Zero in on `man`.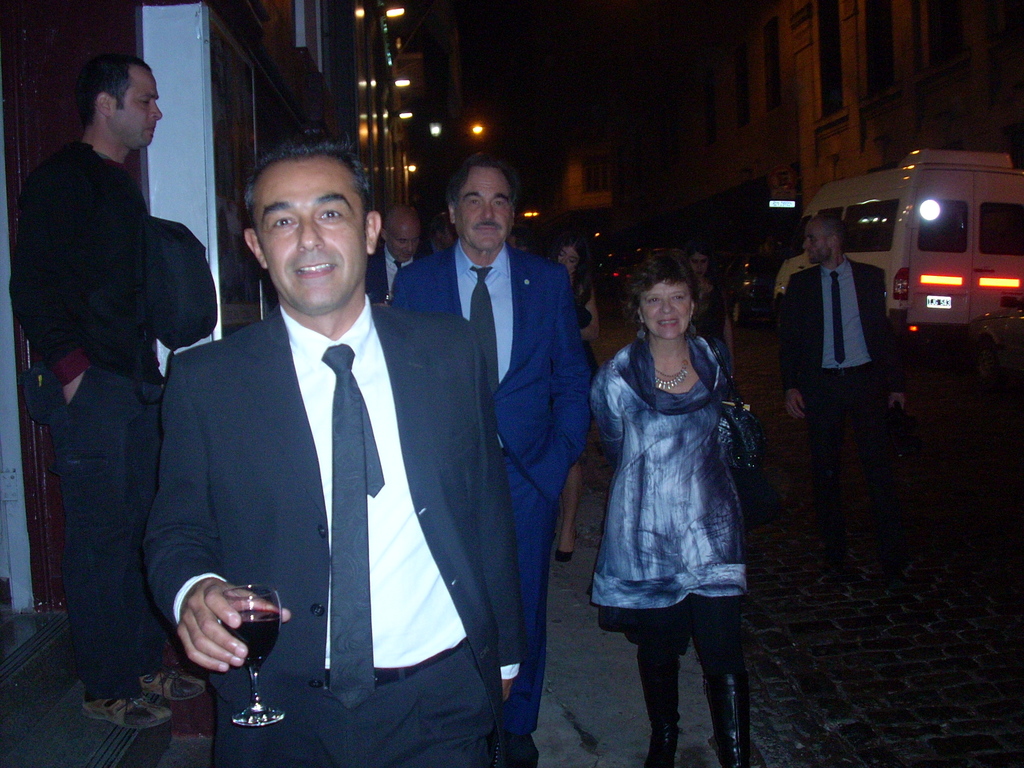
Zeroed in: rect(367, 209, 421, 302).
